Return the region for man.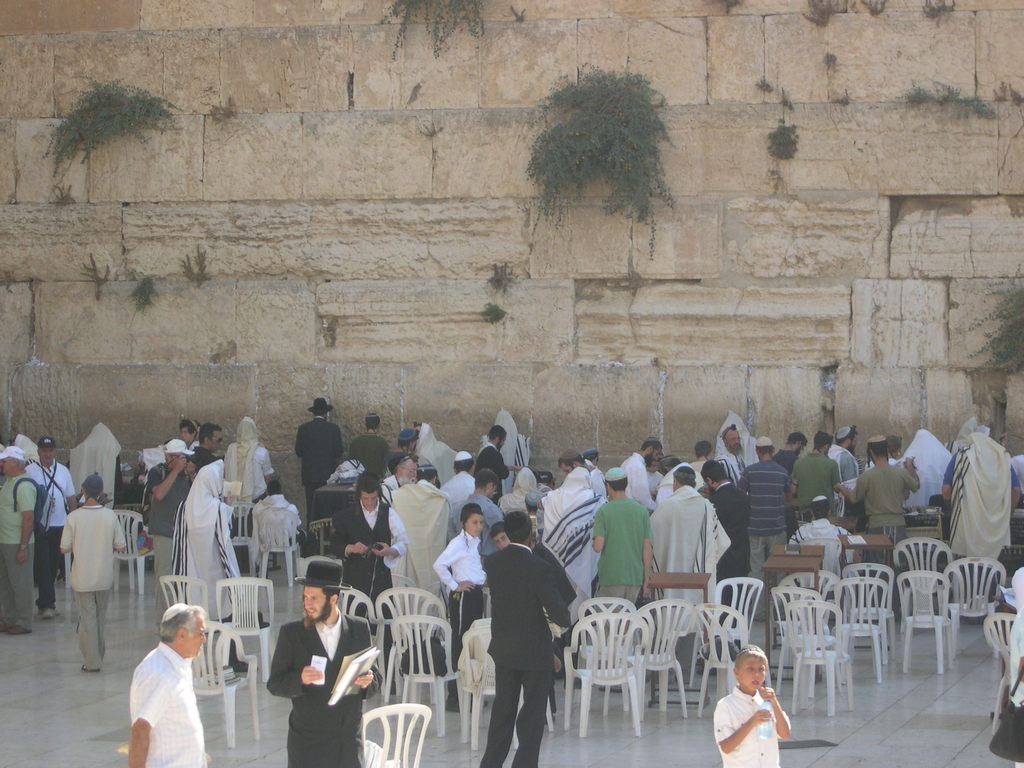
Rect(294, 397, 342, 531).
